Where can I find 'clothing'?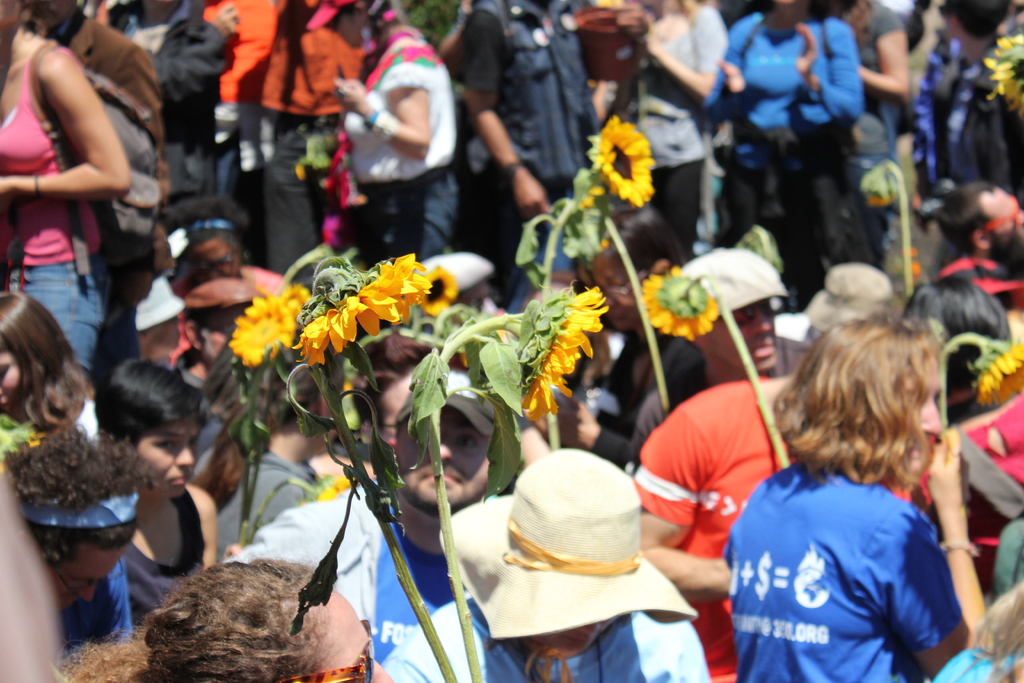
You can find it at bbox(467, 0, 603, 295).
